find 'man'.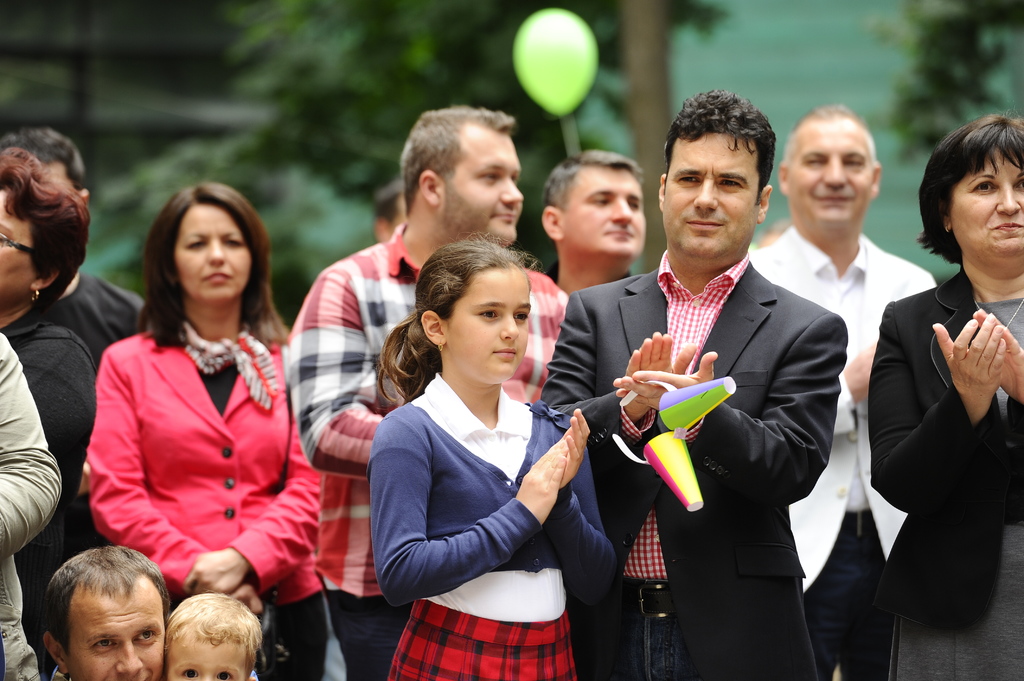
detection(0, 131, 145, 373).
